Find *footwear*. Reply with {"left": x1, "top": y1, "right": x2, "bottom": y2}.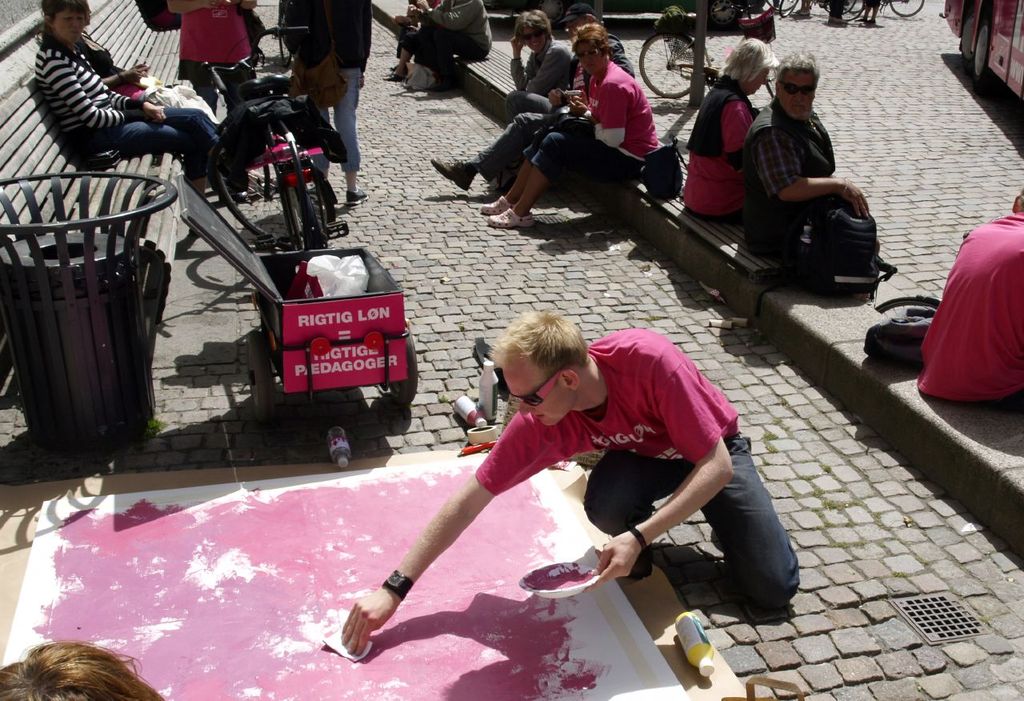
{"left": 478, "top": 194, "right": 511, "bottom": 214}.
